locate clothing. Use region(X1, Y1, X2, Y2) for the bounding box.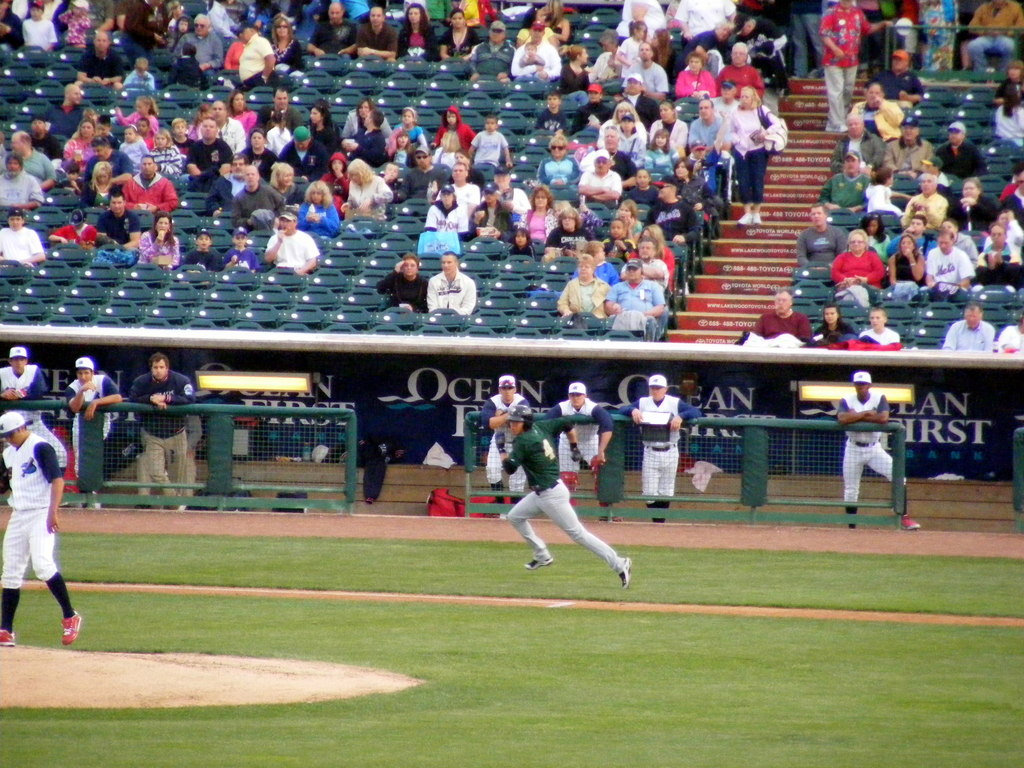
region(48, 219, 94, 248).
